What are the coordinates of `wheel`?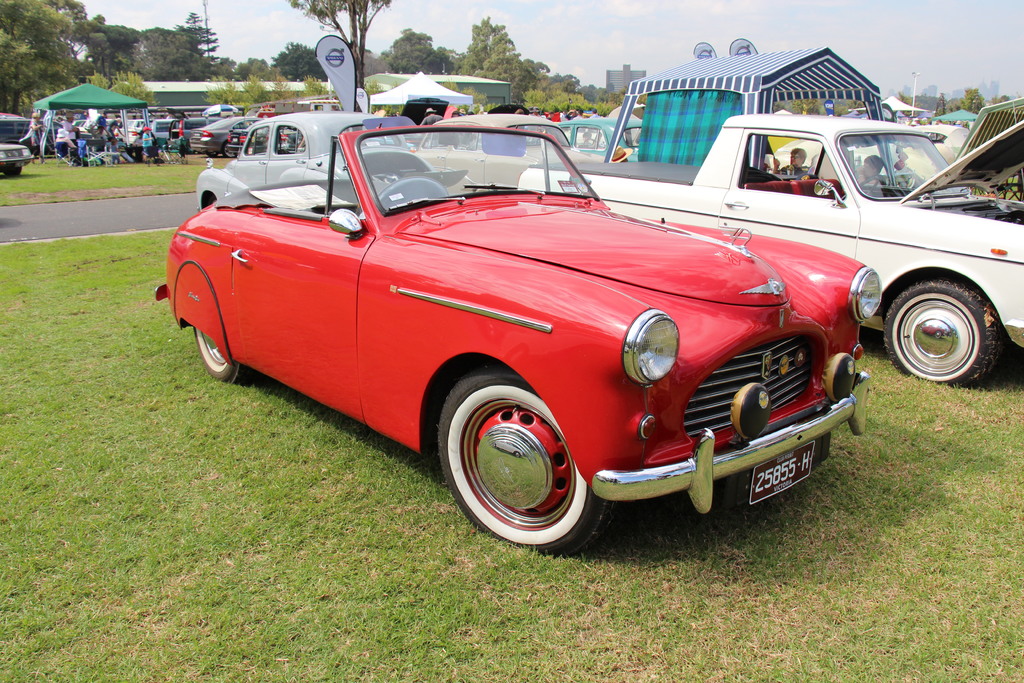
<bbox>223, 139, 242, 158</bbox>.
